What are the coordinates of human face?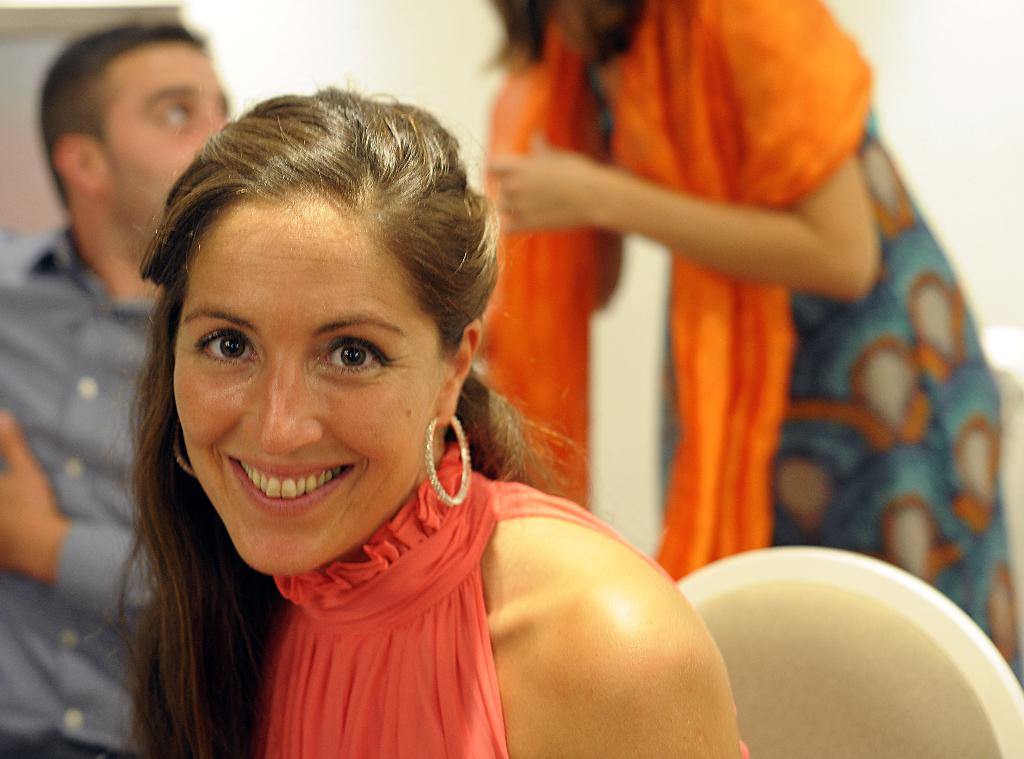
173/188/440/576.
